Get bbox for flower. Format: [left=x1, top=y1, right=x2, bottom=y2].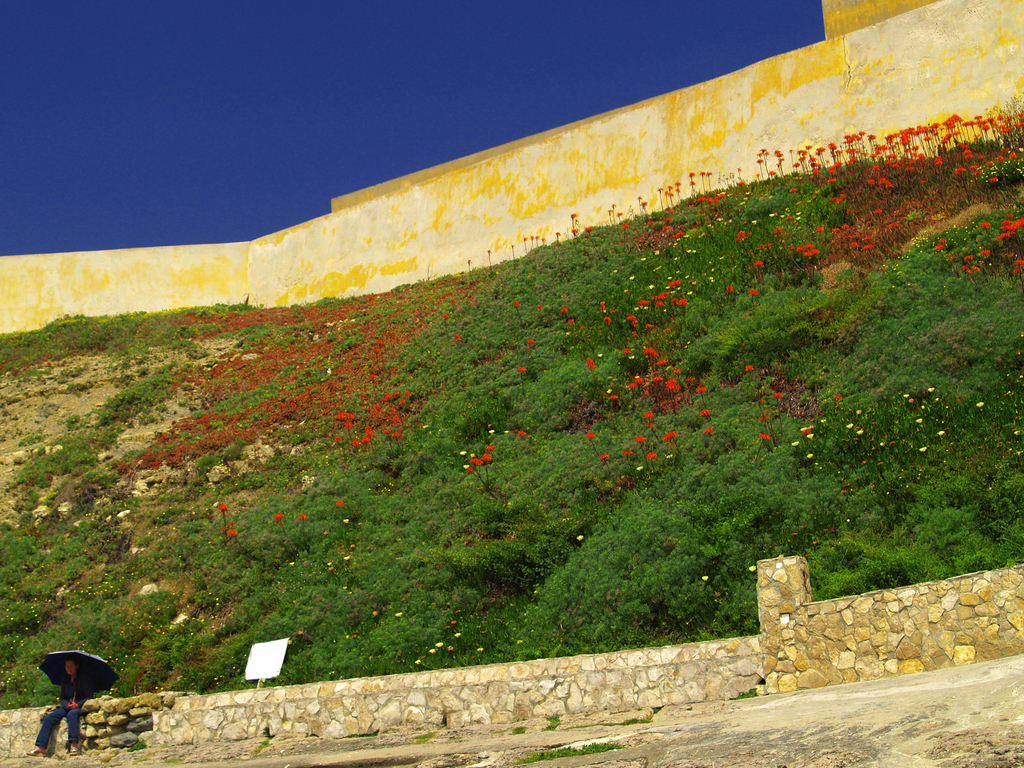
[left=387, top=429, right=390, bottom=434].
